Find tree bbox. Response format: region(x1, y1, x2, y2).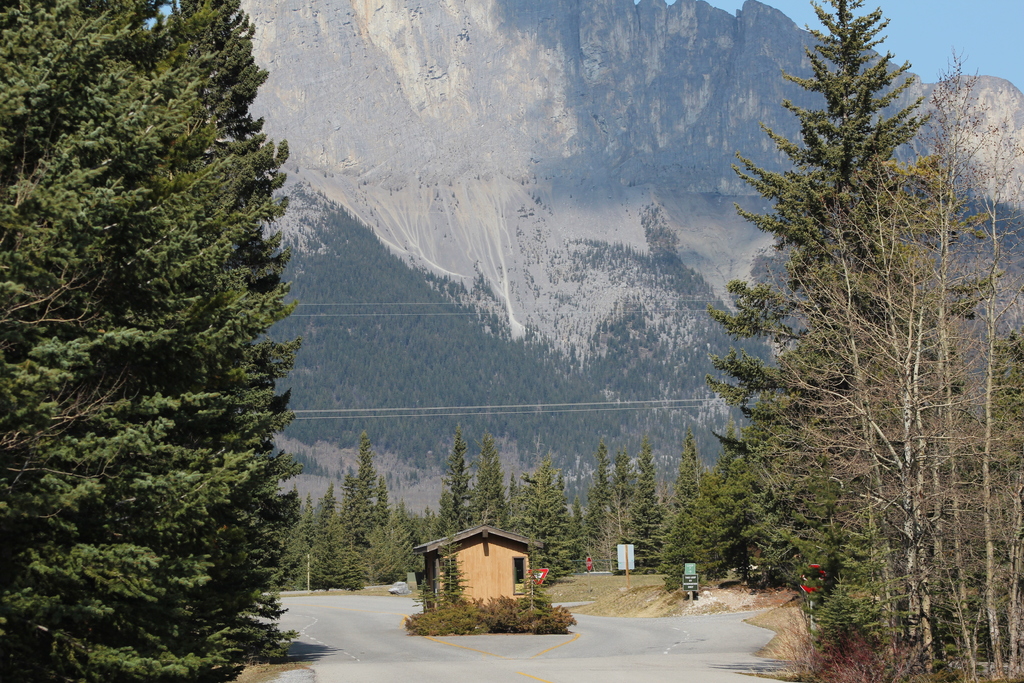
region(420, 509, 452, 556).
